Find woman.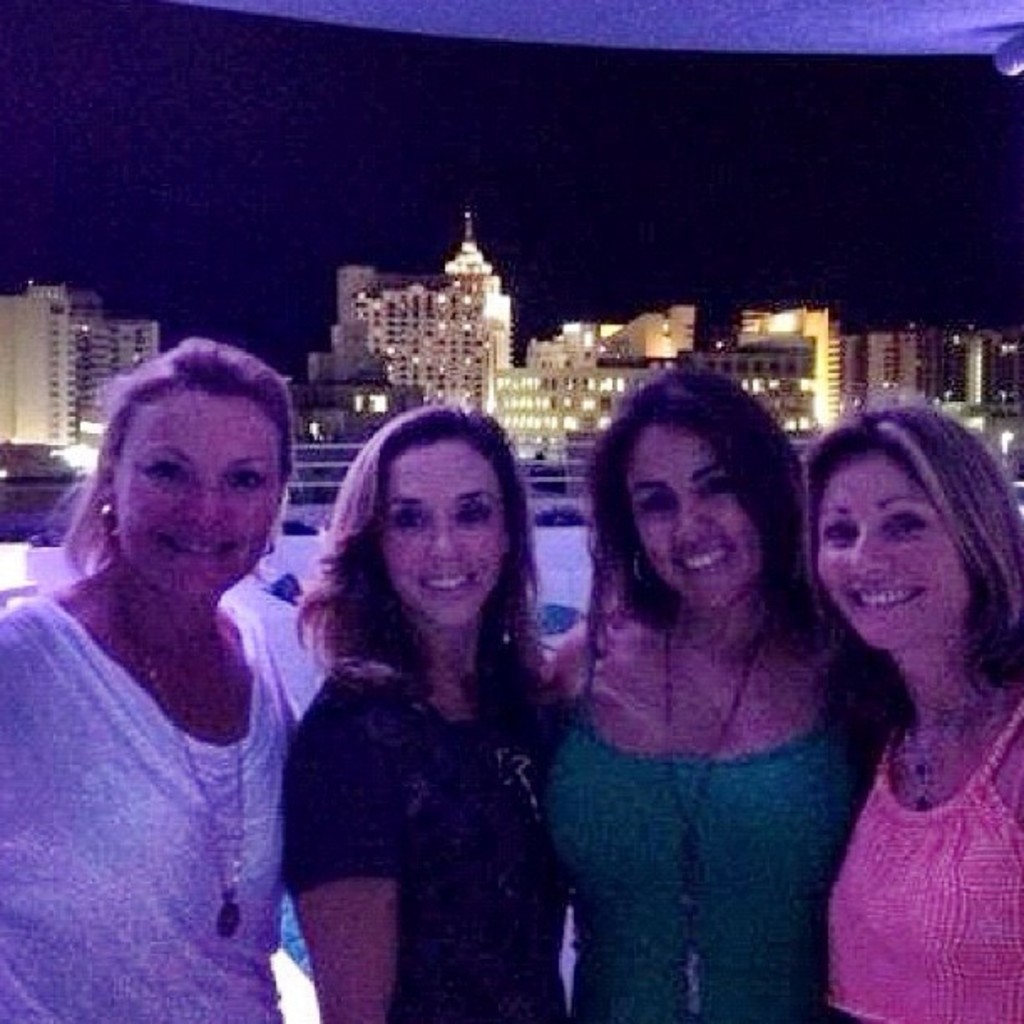
bbox=[530, 365, 897, 1022].
